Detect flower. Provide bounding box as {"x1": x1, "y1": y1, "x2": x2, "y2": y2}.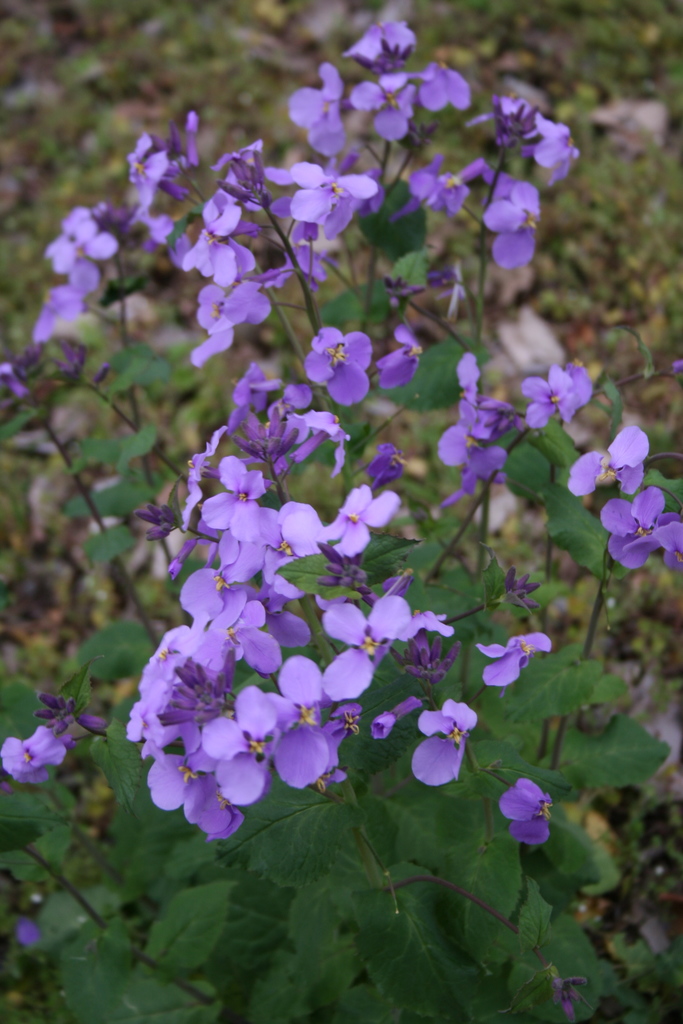
{"x1": 304, "y1": 316, "x2": 384, "y2": 395}.
